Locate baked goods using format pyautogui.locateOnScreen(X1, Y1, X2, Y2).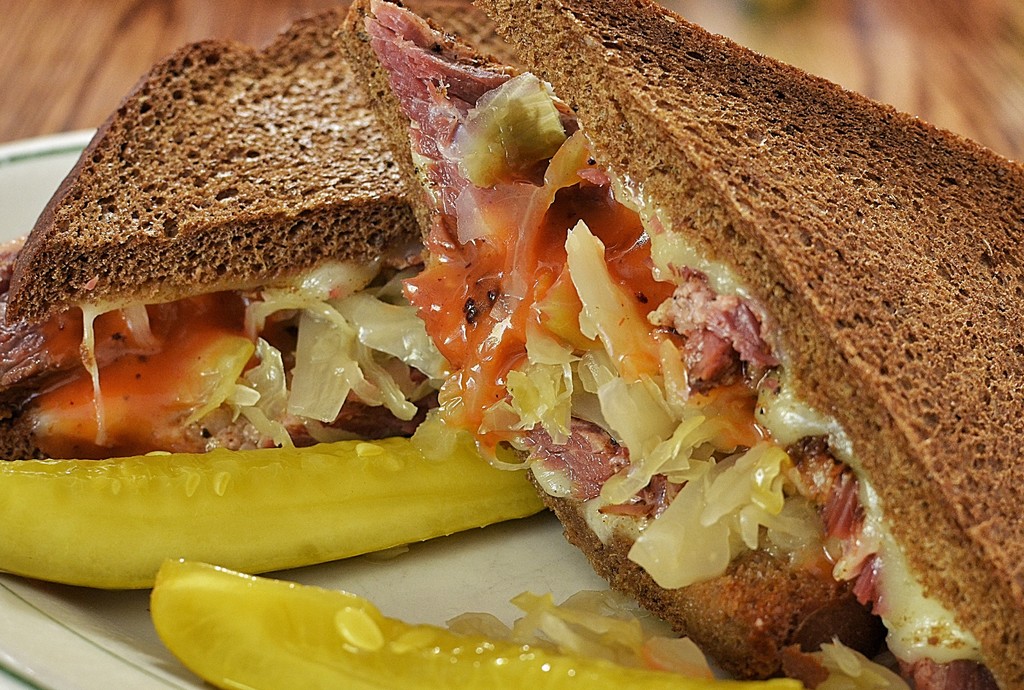
pyautogui.locateOnScreen(5, 8, 419, 329).
